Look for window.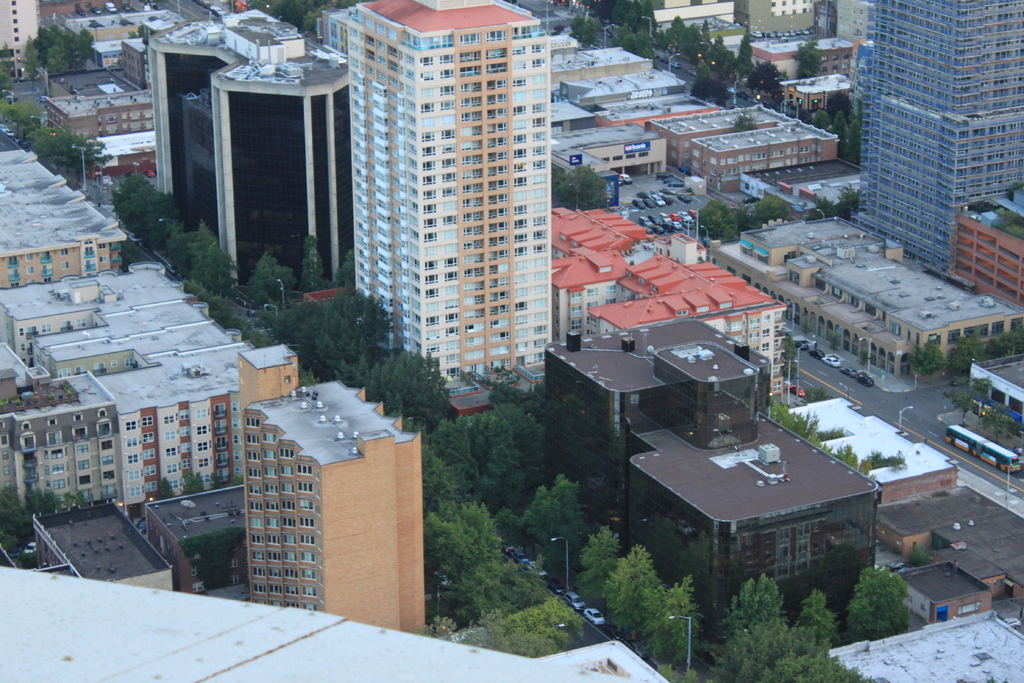
Found: bbox=[51, 463, 63, 474].
